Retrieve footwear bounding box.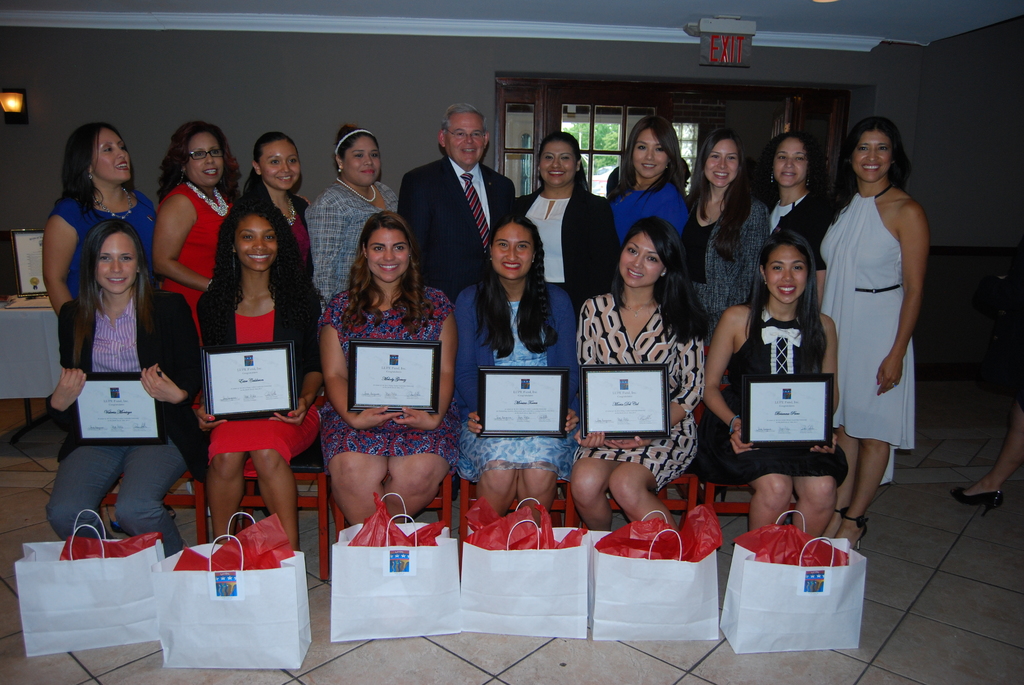
Bounding box: Rect(949, 487, 1009, 519).
